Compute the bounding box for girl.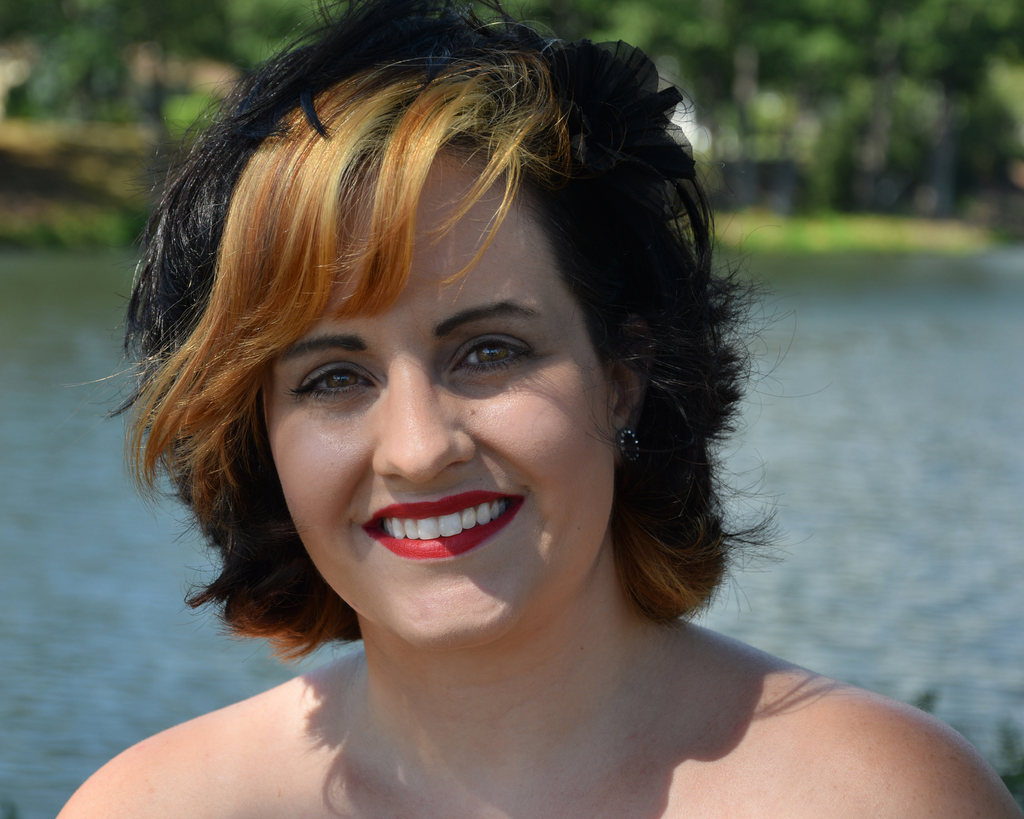
locate(52, 0, 1019, 818).
